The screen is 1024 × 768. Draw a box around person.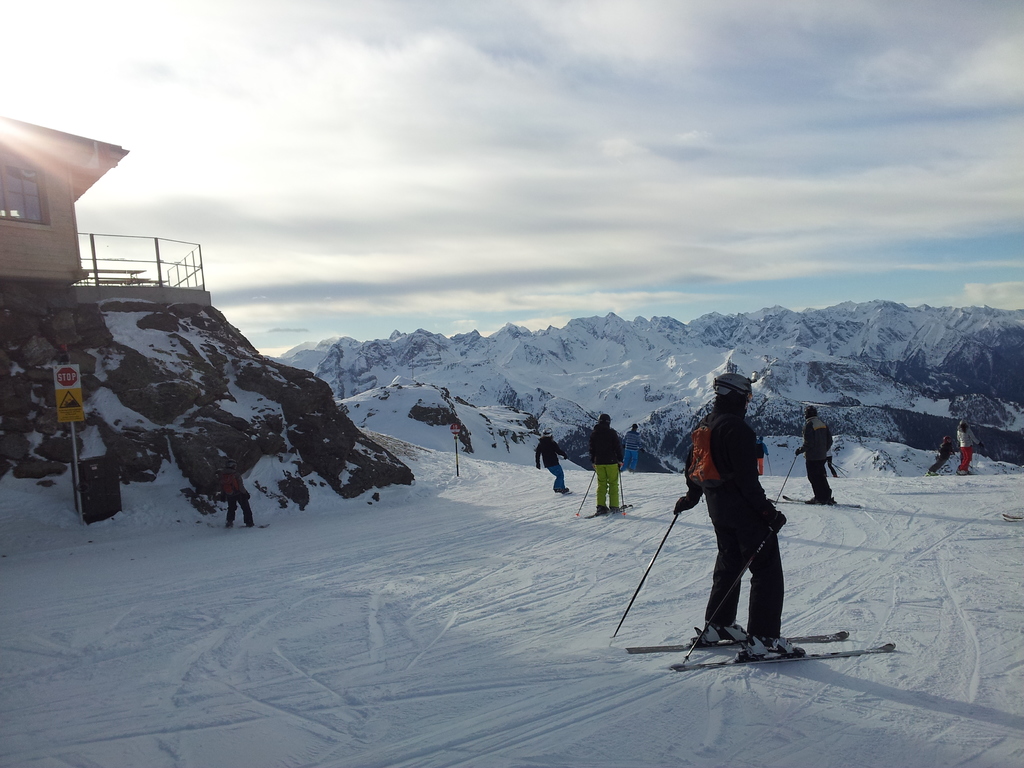
[x1=959, y1=422, x2=980, y2=470].
